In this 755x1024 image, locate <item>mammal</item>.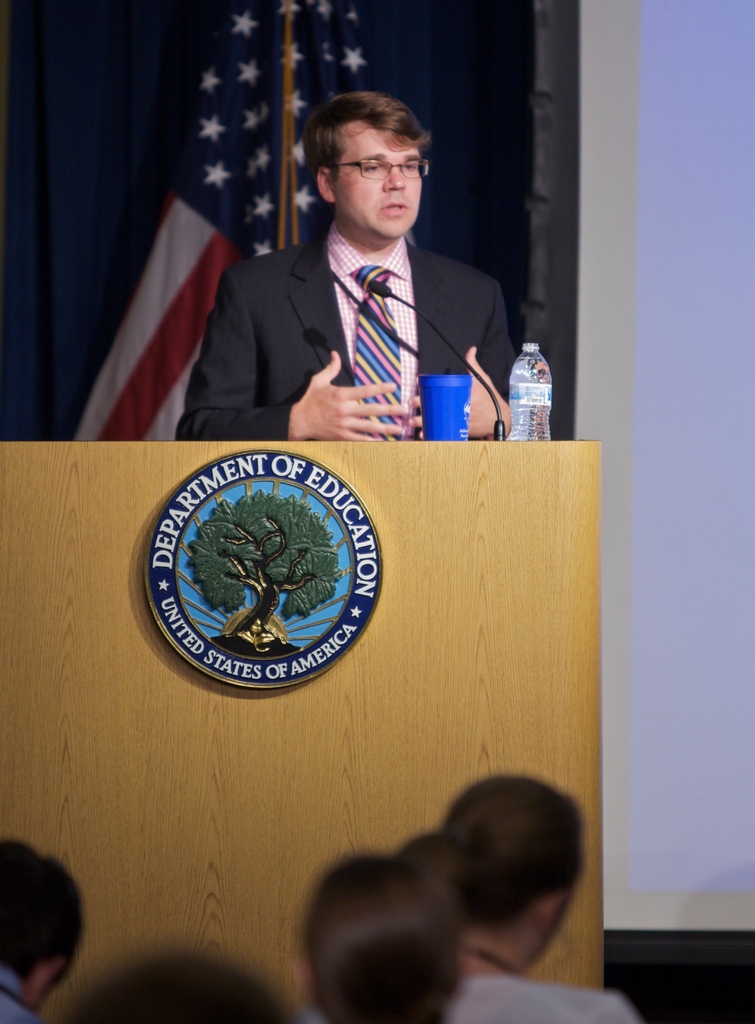
Bounding box: [61,944,291,1023].
